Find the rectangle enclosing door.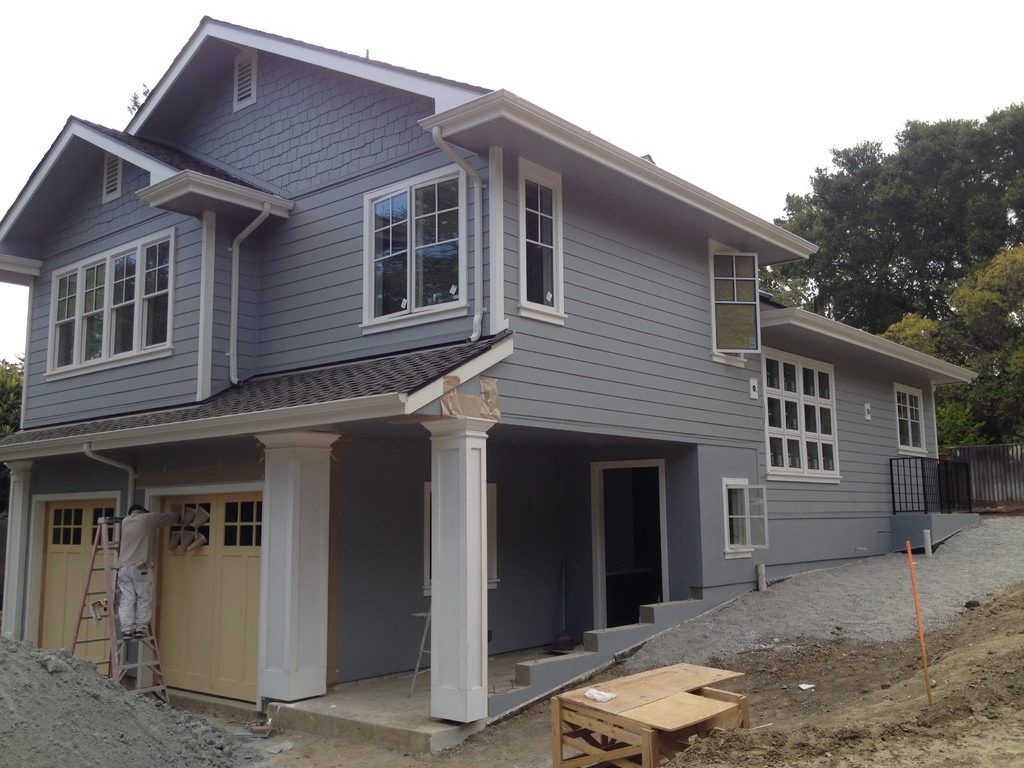
<bbox>36, 500, 115, 678</bbox>.
